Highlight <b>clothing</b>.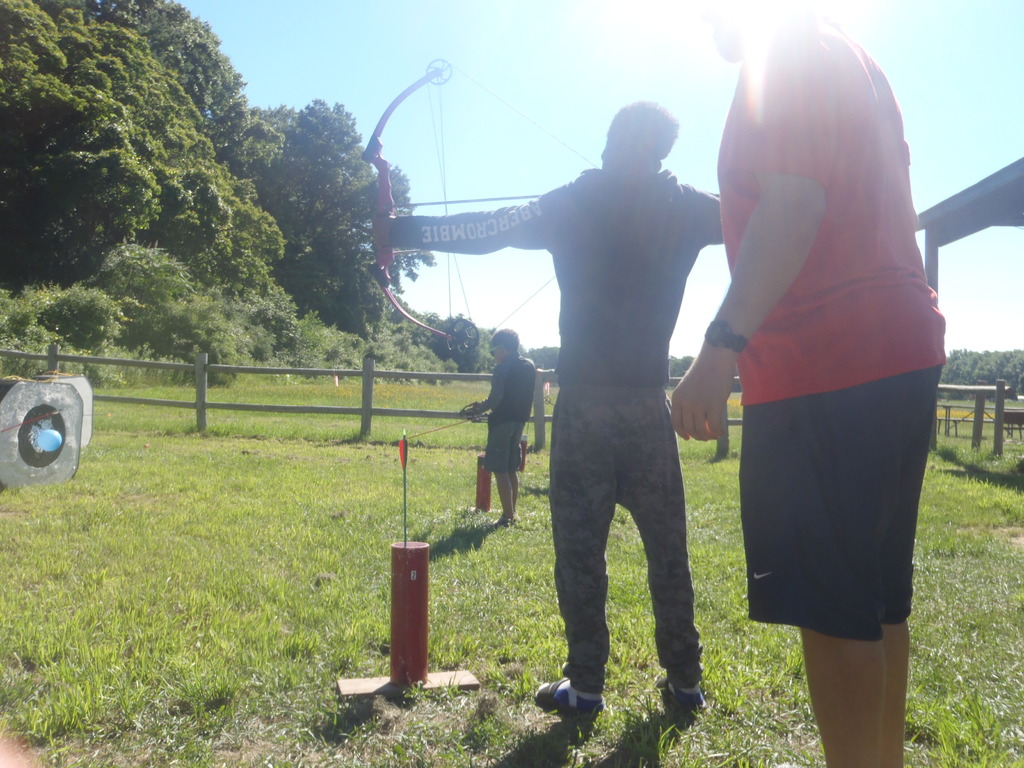
Highlighted region: <bbox>715, 8, 950, 641</bbox>.
